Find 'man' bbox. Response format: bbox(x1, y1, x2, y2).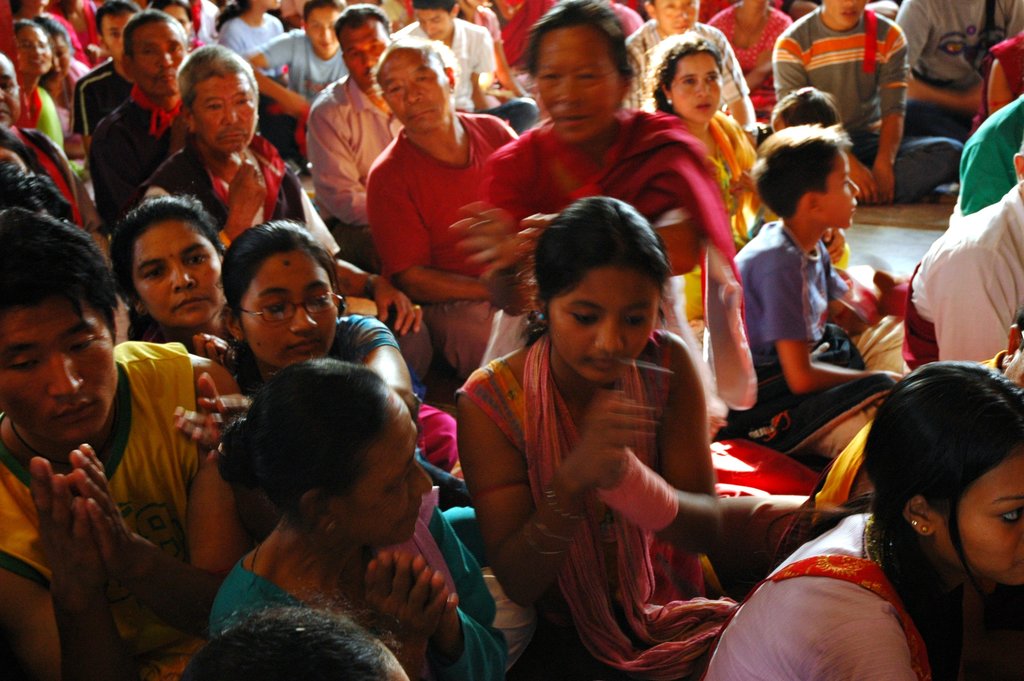
bbox(0, 53, 106, 265).
